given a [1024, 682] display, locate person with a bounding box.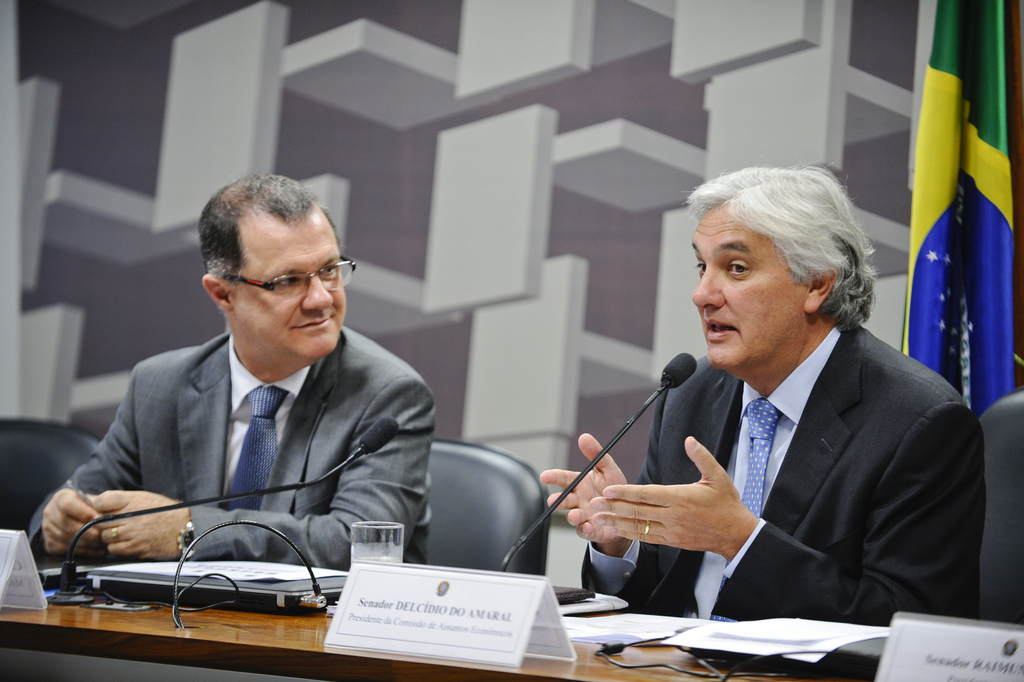
Located: (16, 166, 440, 605).
